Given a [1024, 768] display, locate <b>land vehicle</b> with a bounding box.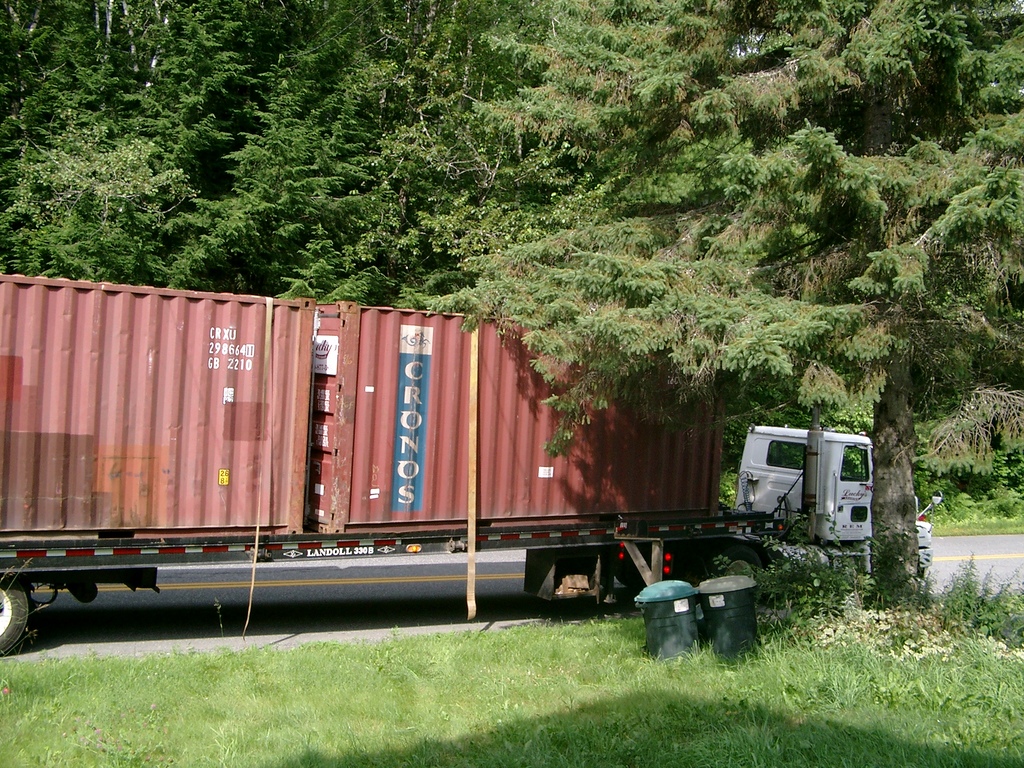
Located: Rect(0, 266, 820, 637).
